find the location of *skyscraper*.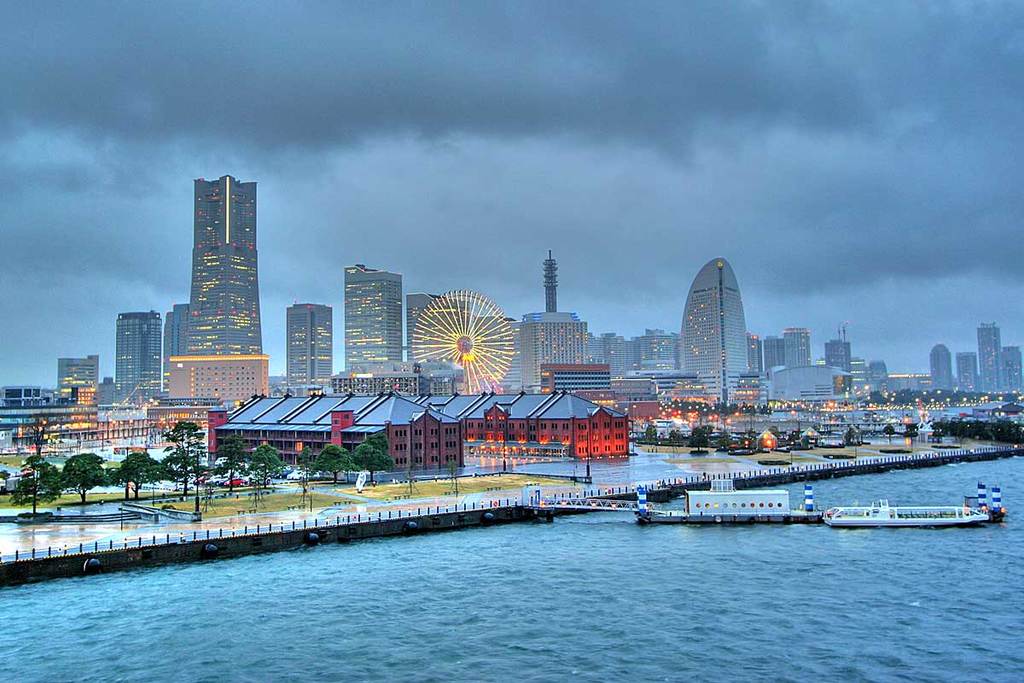
Location: select_region(519, 309, 589, 389).
